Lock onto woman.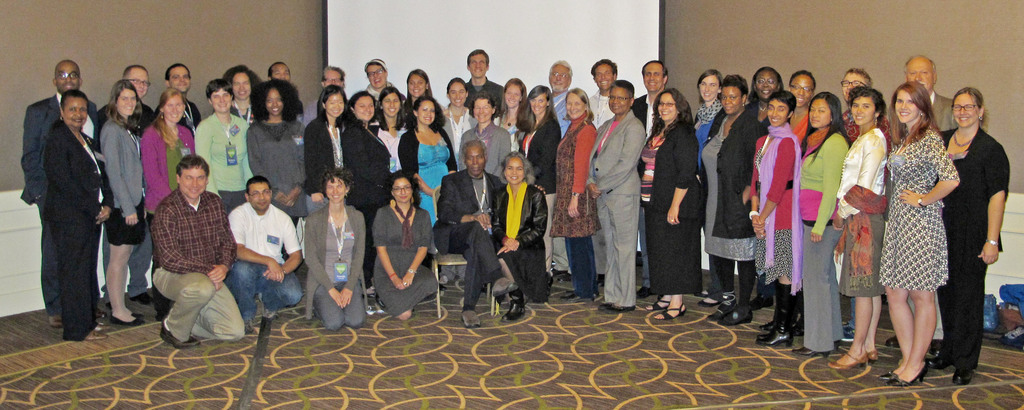
Locked: <region>370, 86, 405, 166</region>.
